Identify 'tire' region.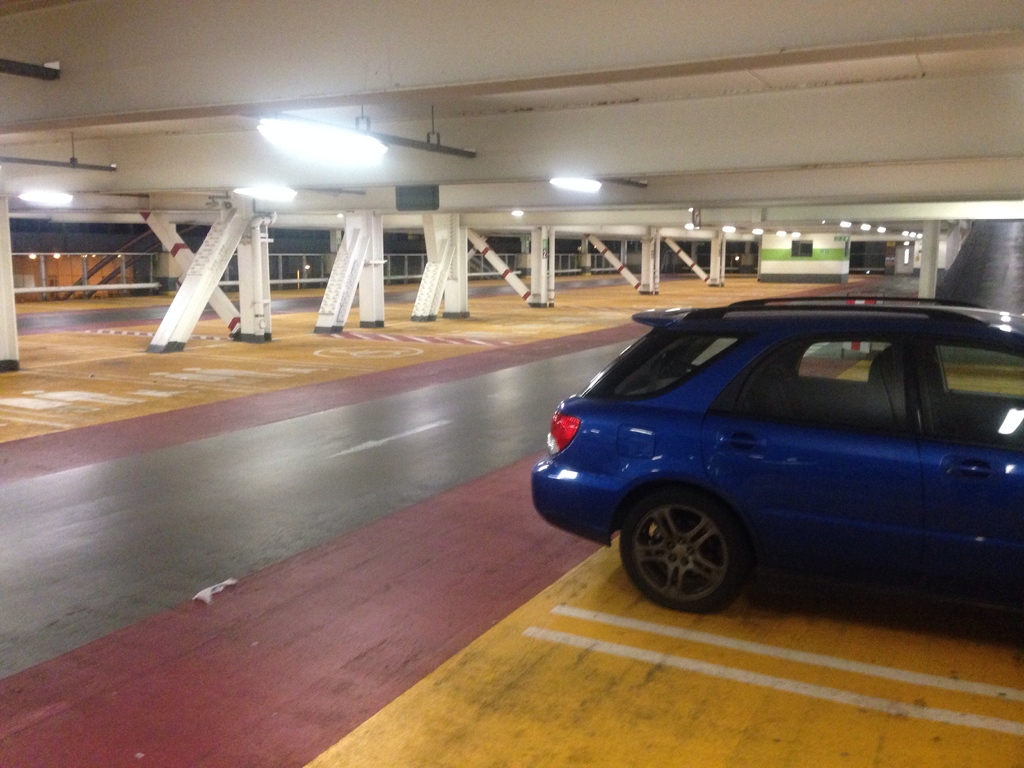
Region: (left=621, top=490, right=772, bottom=614).
